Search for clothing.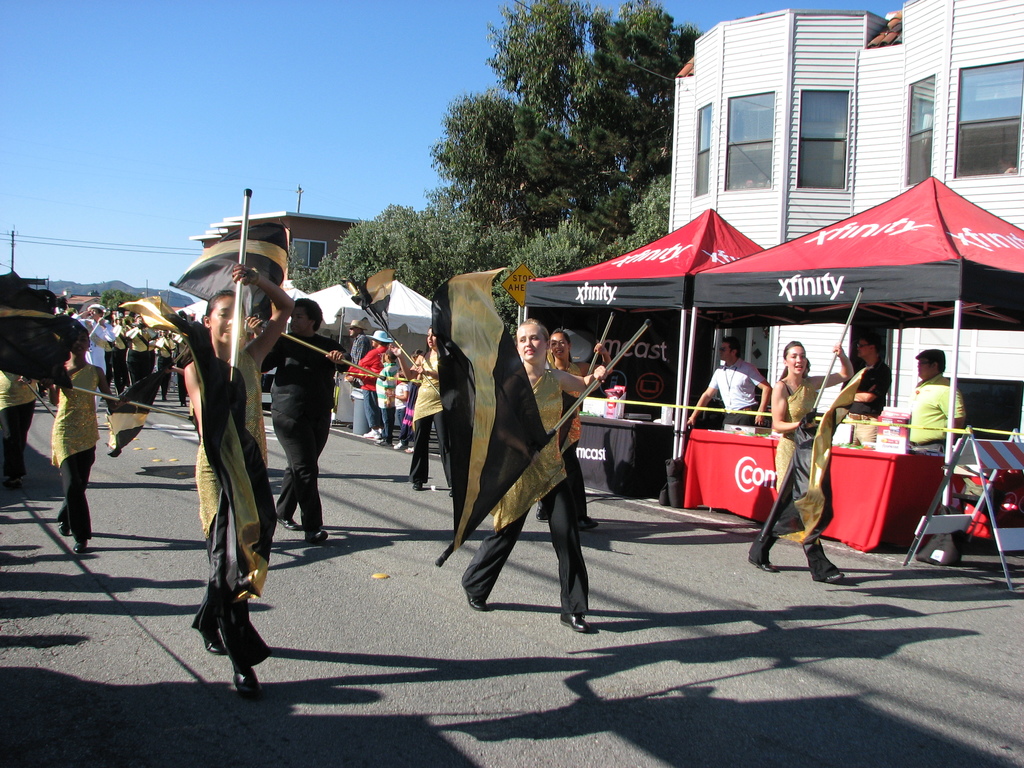
Found at (392,381,412,444).
